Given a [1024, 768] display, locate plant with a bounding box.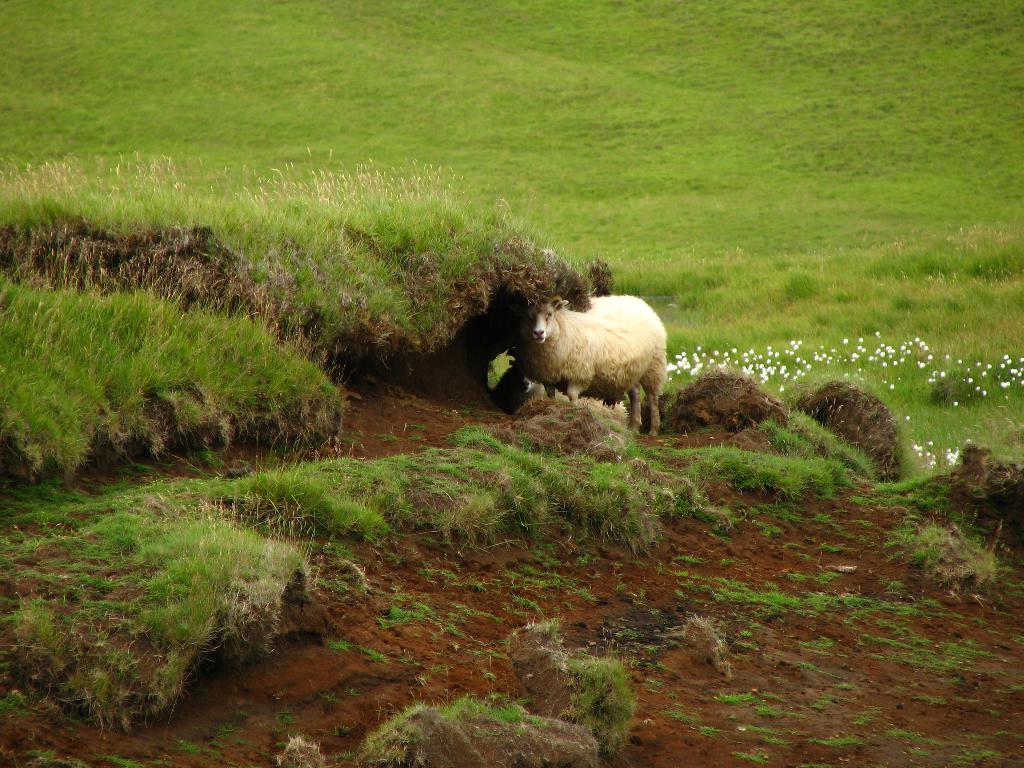
Located: box=[710, 575, 796, 619].
